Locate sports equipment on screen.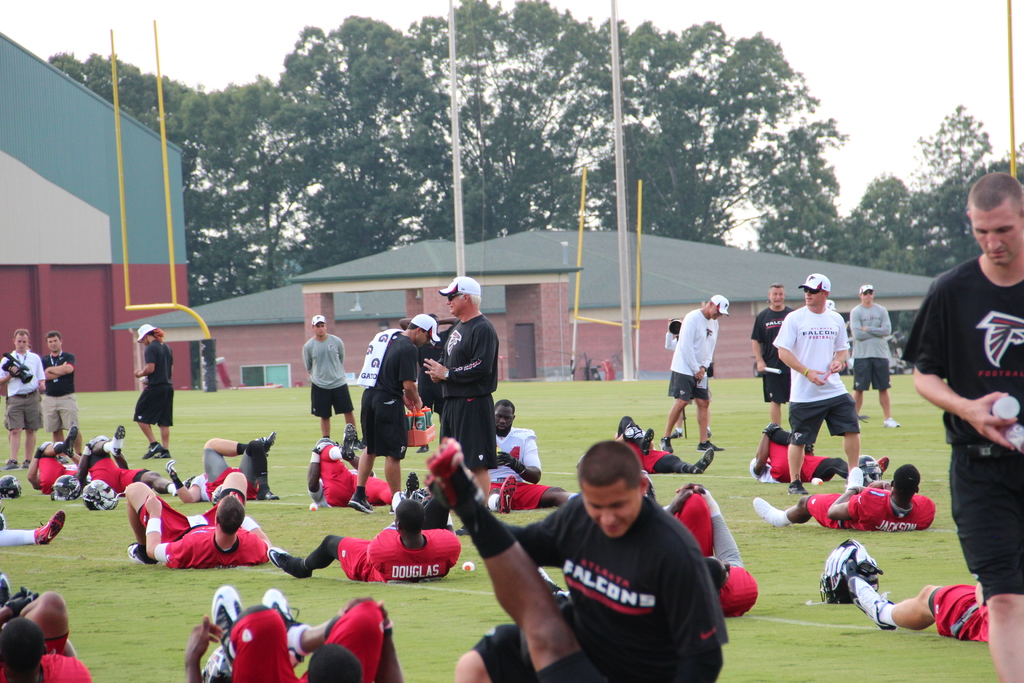
On screen at [left=79, top=484, right=128, bottom=510].
